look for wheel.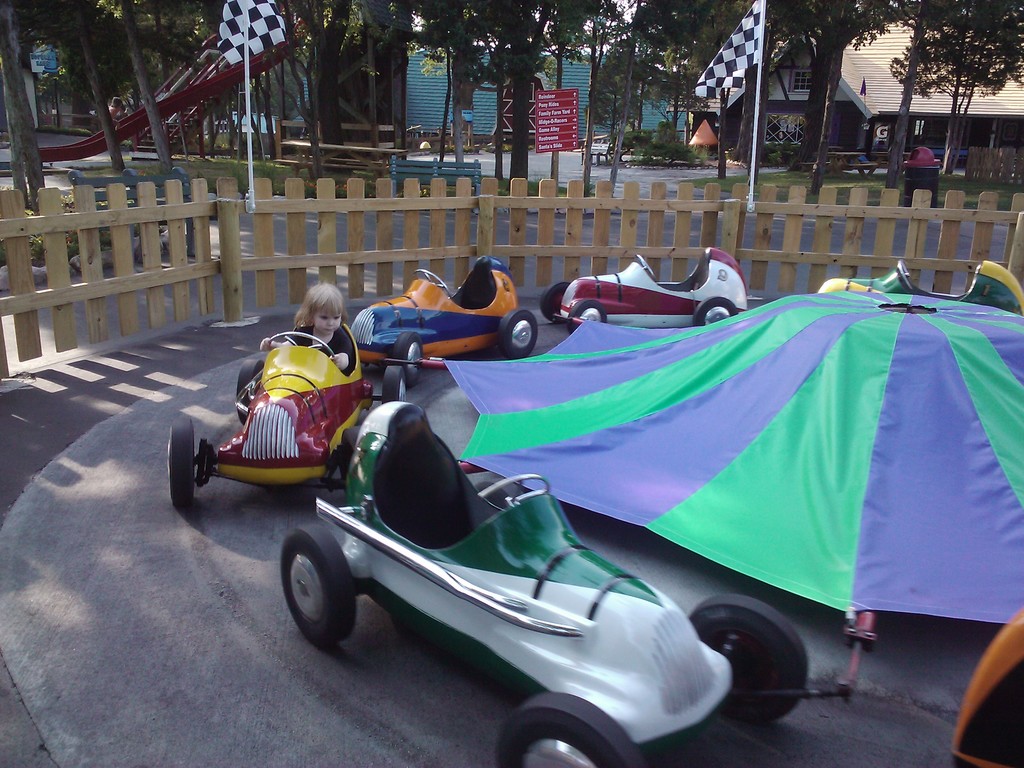
Found: (499, 309, 538, 360).
